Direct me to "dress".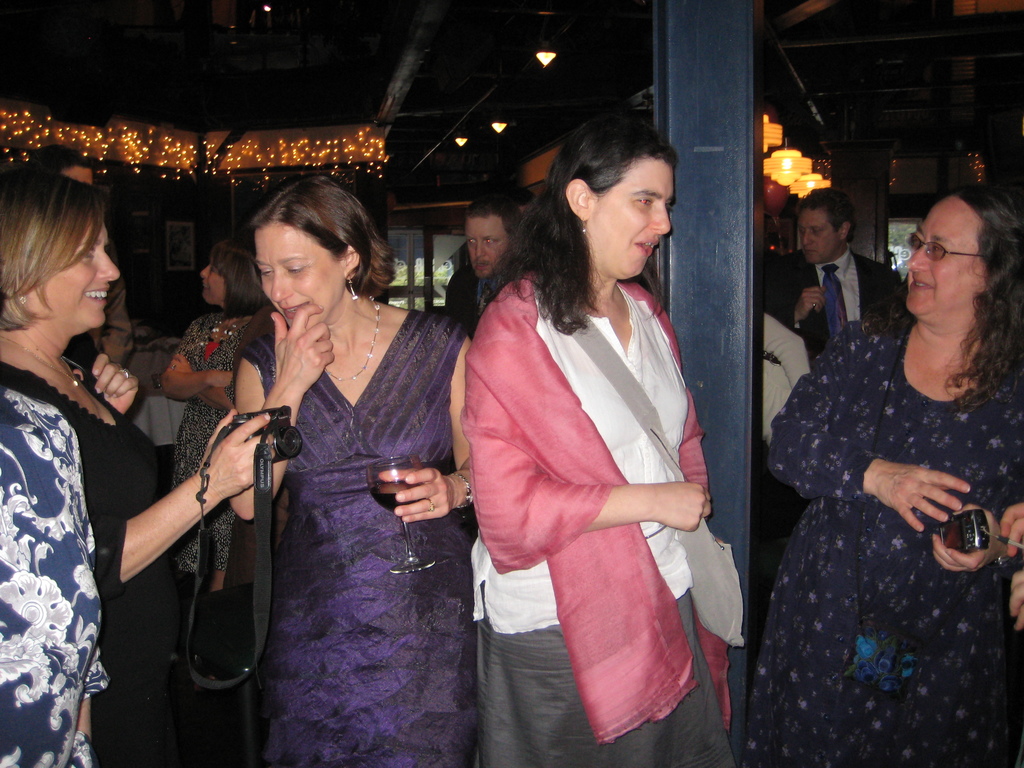
Direction: left=748, top=315, right=1023, bottom=767.
